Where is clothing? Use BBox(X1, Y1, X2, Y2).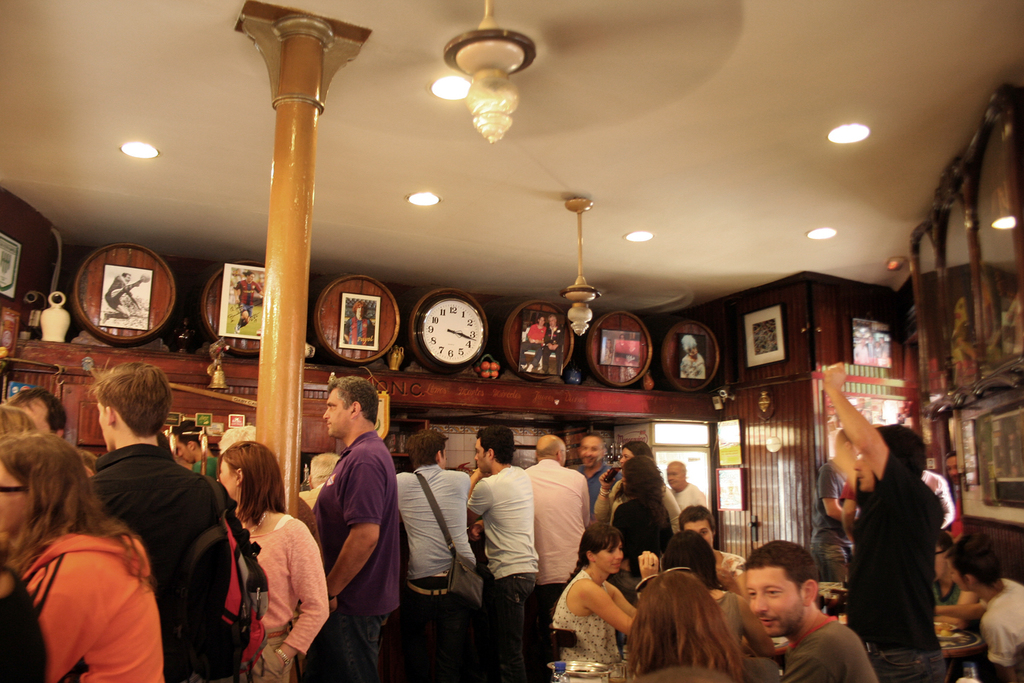
BBox(236, 503, 329, 682).
